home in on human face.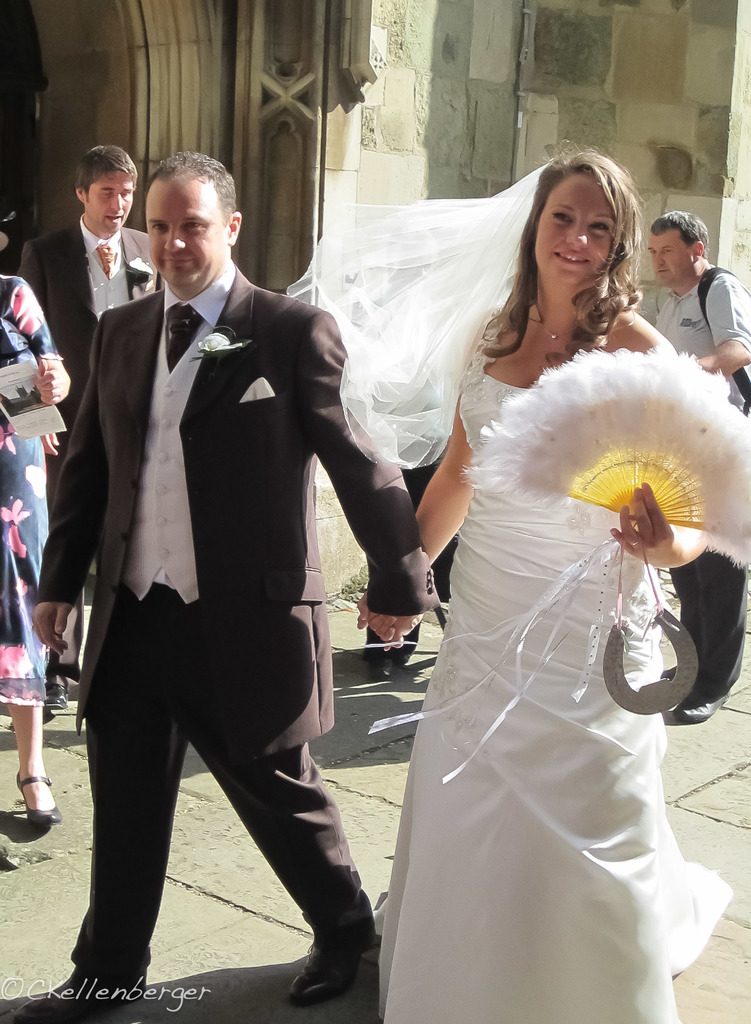
Homed in at (534,173,617,287).
